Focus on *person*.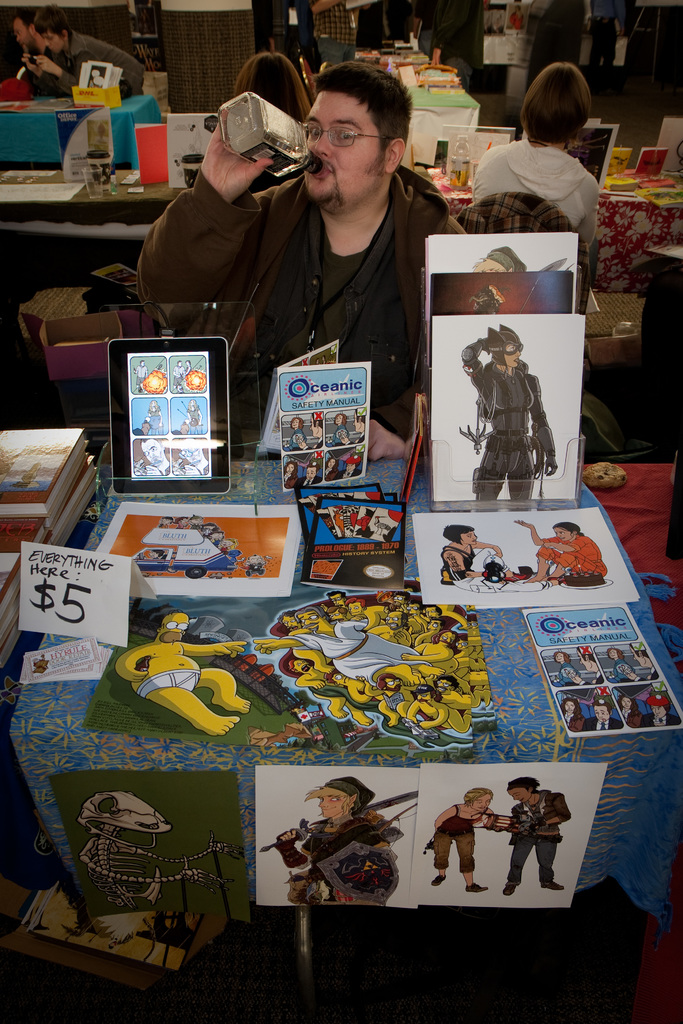
Focused at {"x1": 439, "y1": 521, "x2": 523, "y2": 598}.
